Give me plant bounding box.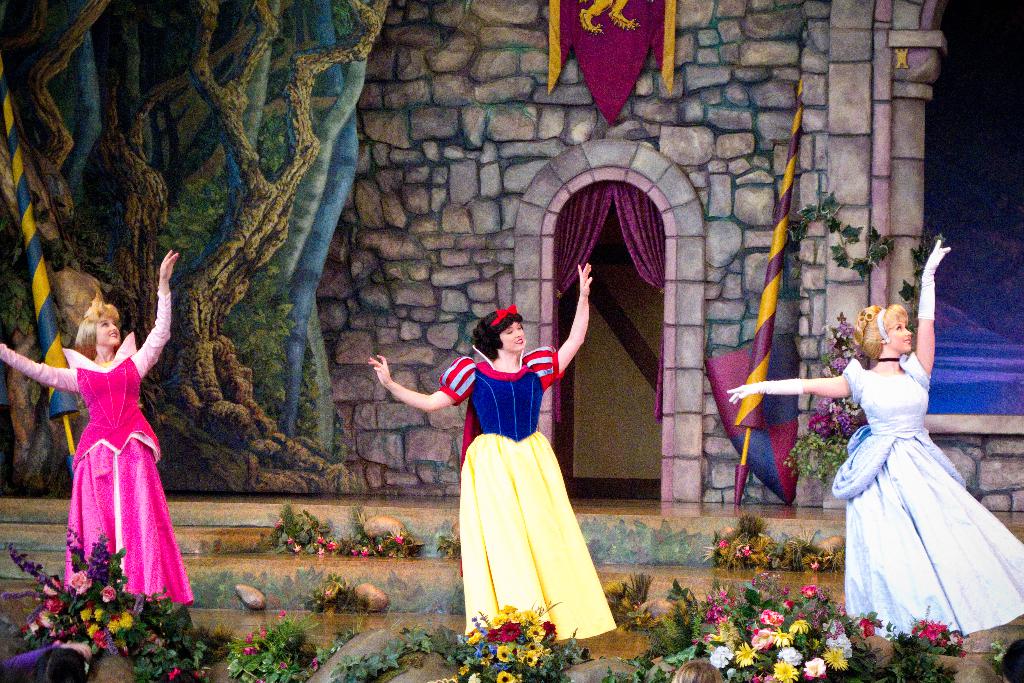
box=[815, 308, 862, 375].
